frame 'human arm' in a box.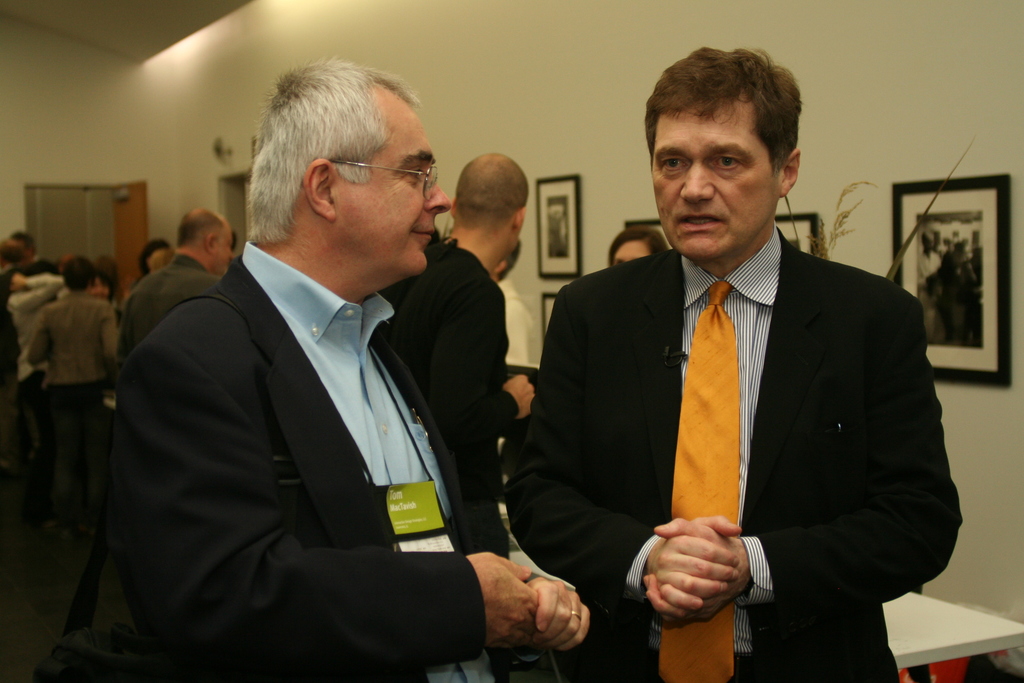
<bbox>106, 334, 538, 672</bbox>.
